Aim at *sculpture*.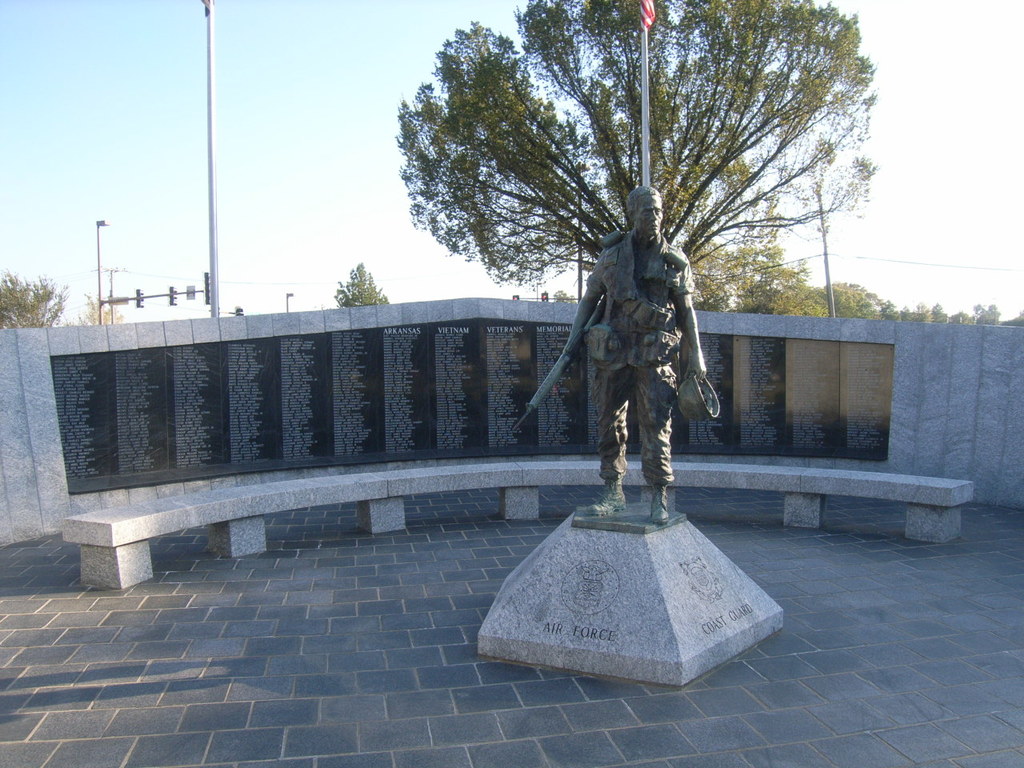
Aimed at l=494, t=178, r=728, b=530.
